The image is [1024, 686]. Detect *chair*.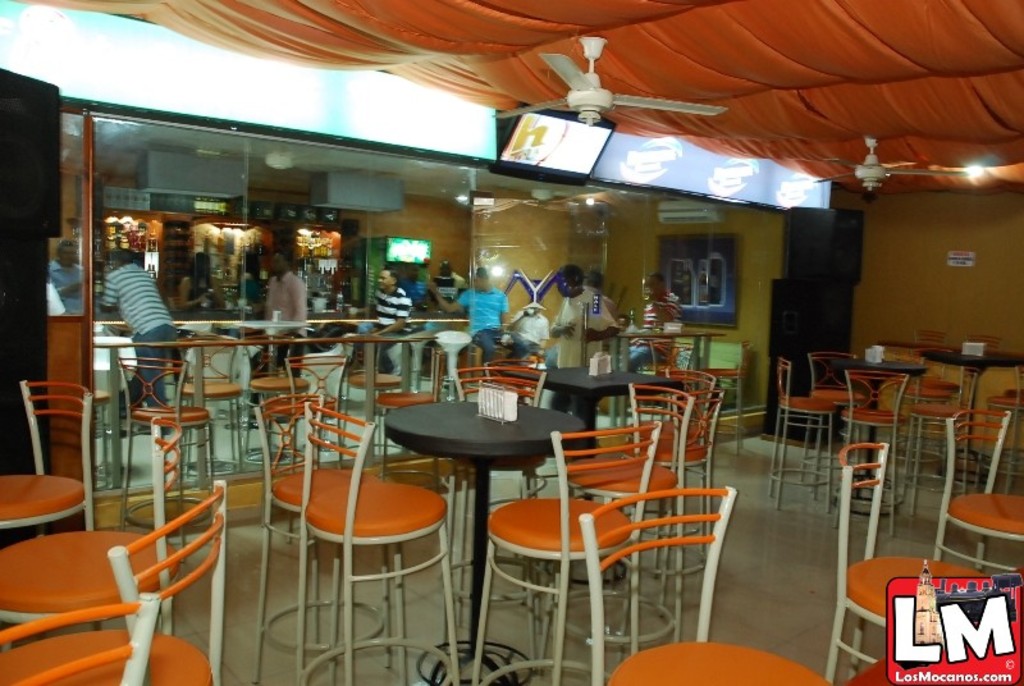
Detection: crop(573, 480, 826, 685).
